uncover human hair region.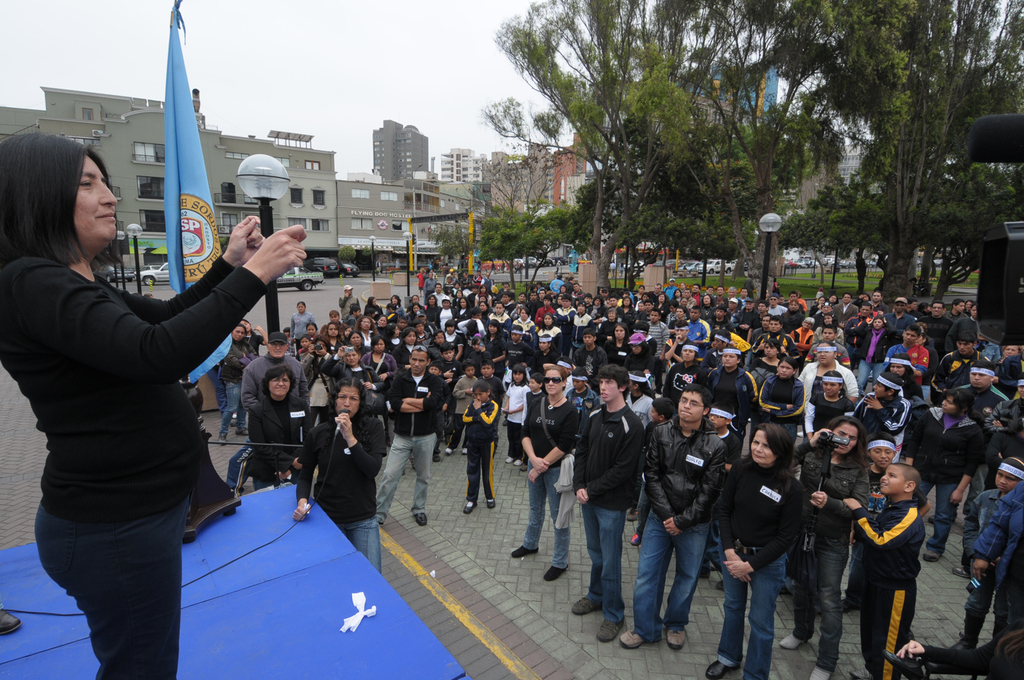
Uncovered: bbox=(266, 343, 289, 352).
